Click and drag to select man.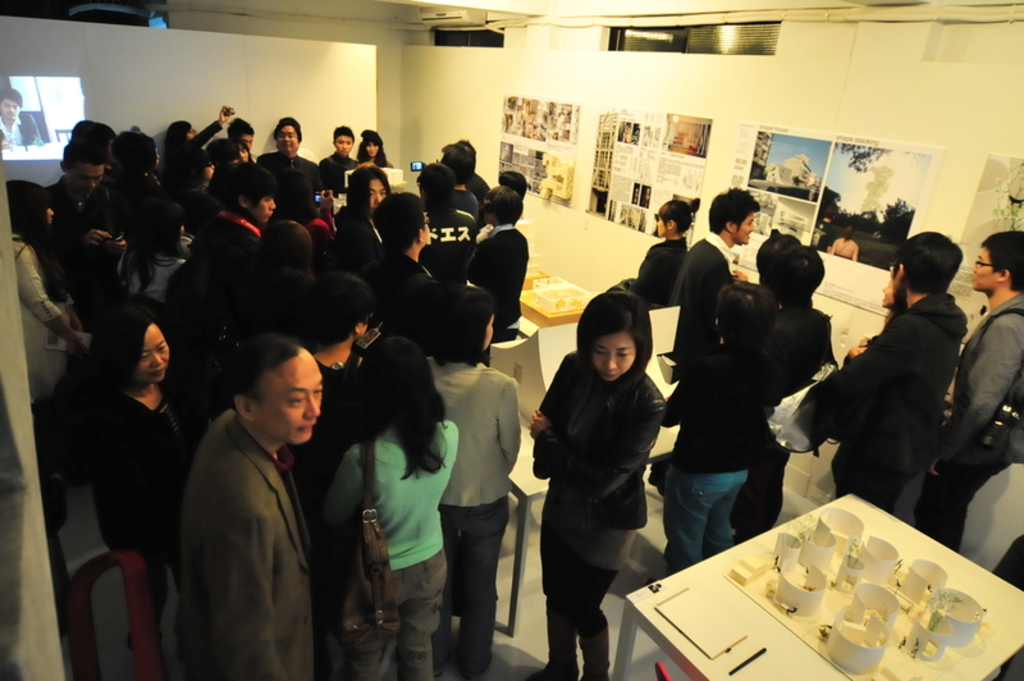
Selection: 0 84 45 166.
